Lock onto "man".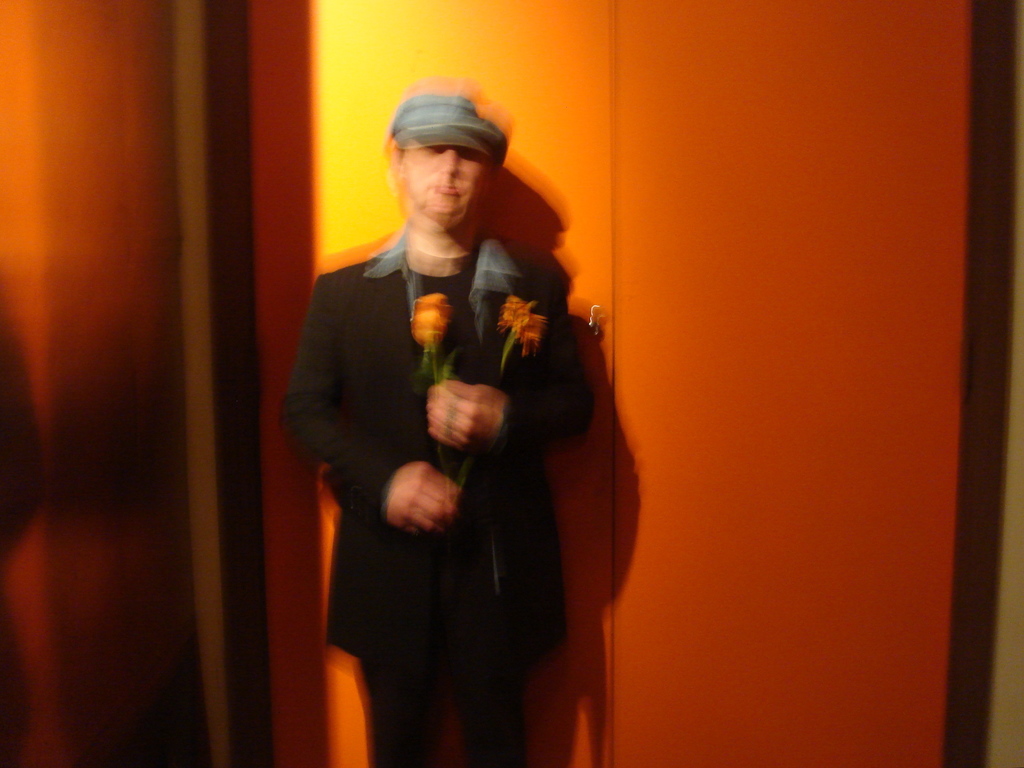
Locked: [left=280, top=91, right=598, bottom=767].
